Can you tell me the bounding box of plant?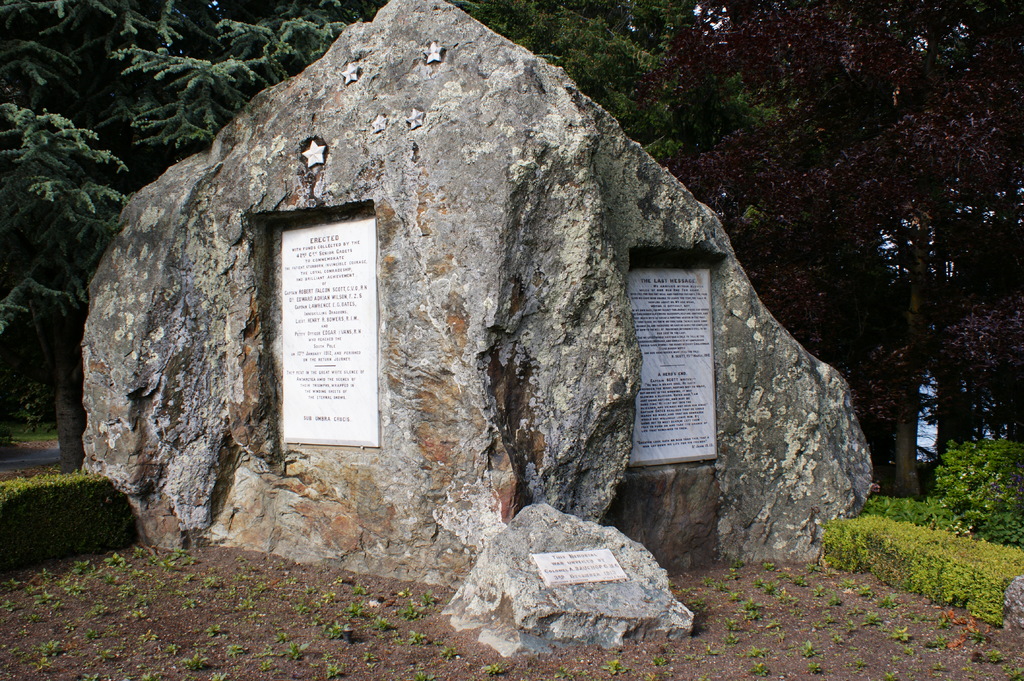
BBox(362, 648, 375, 662).
